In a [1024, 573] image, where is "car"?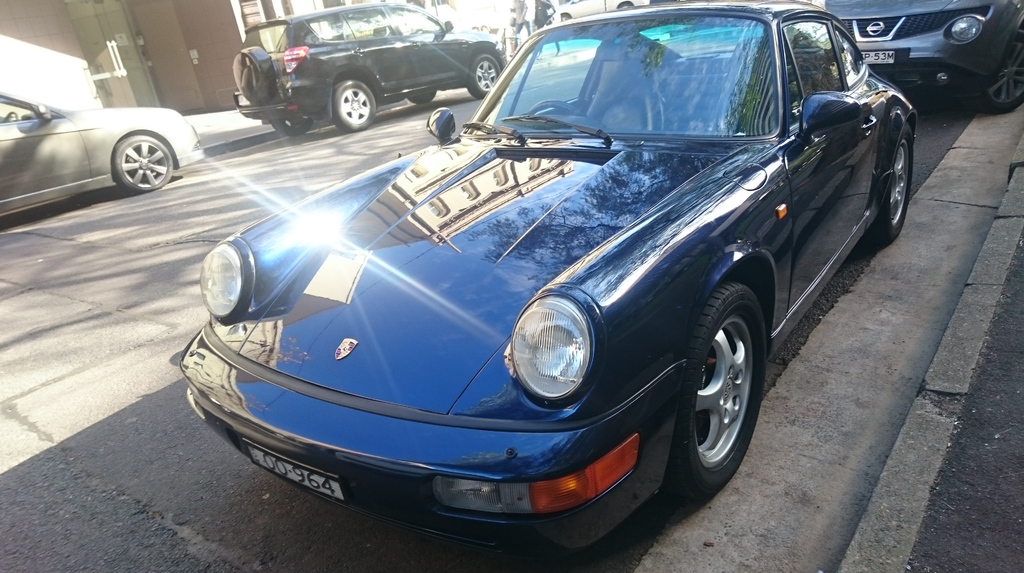
174, 0, 916, 554.
